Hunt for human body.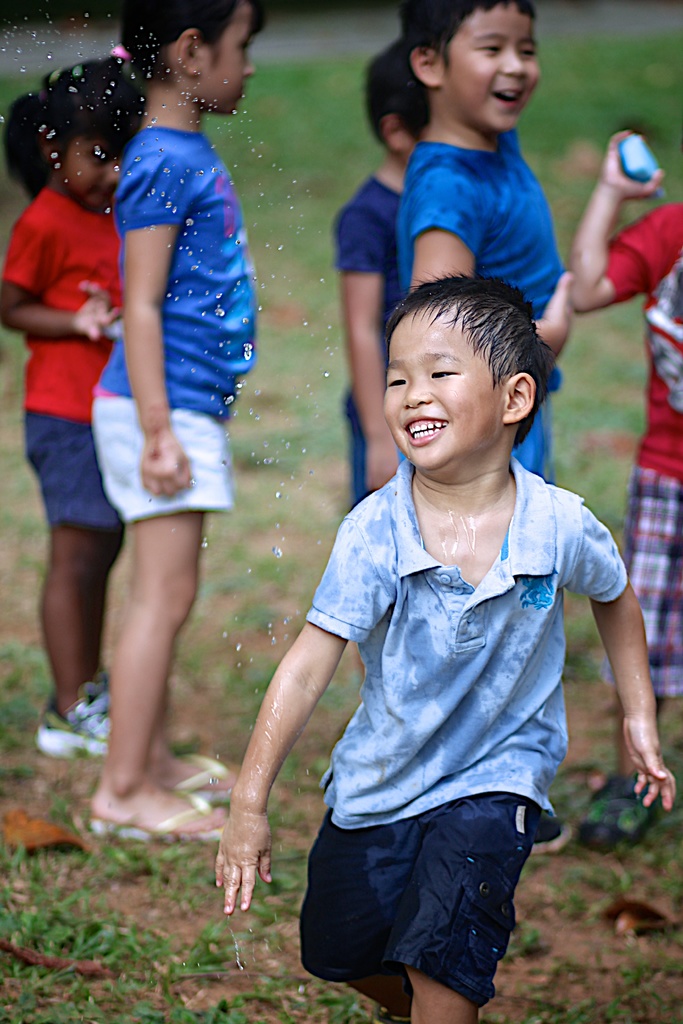
Hunted down at 0, 185, 122, 762.
